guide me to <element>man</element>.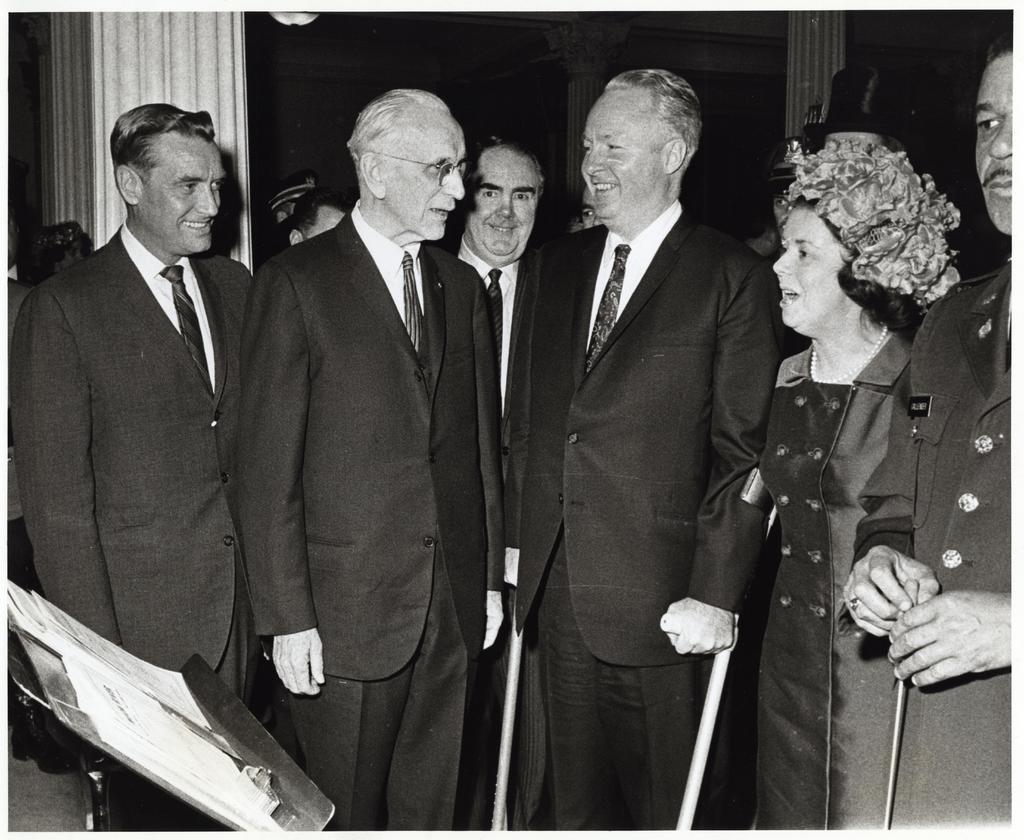
Guidance: (left=11, top=92, right=268, bottom=839).
